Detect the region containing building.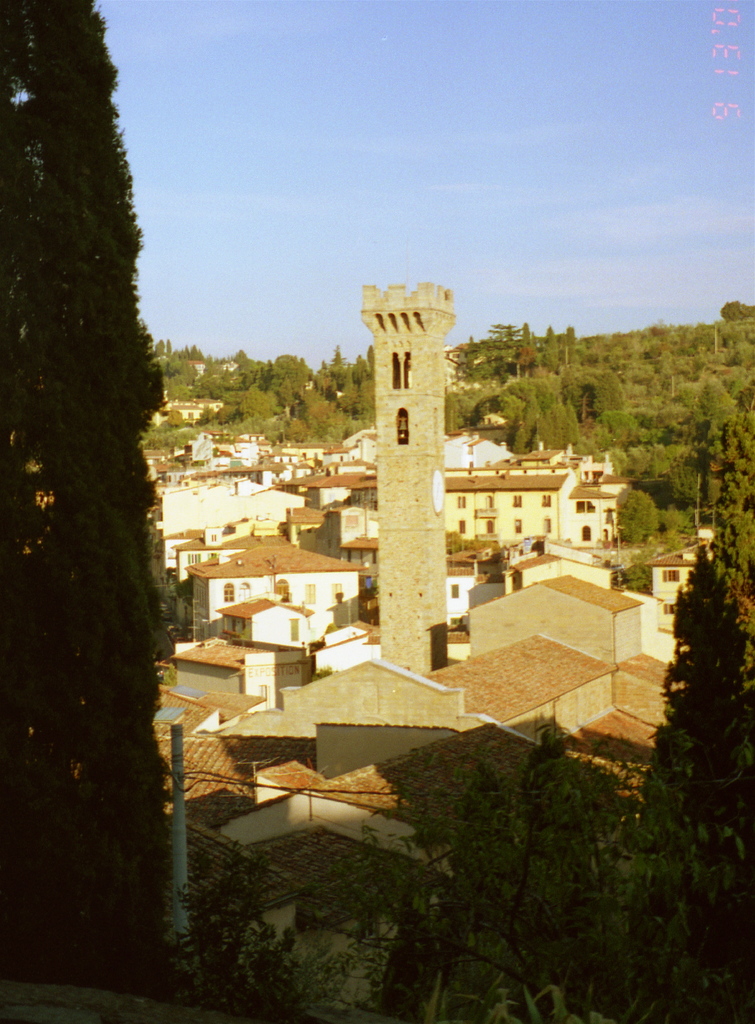
box=[150, 355, 754, 1009].
